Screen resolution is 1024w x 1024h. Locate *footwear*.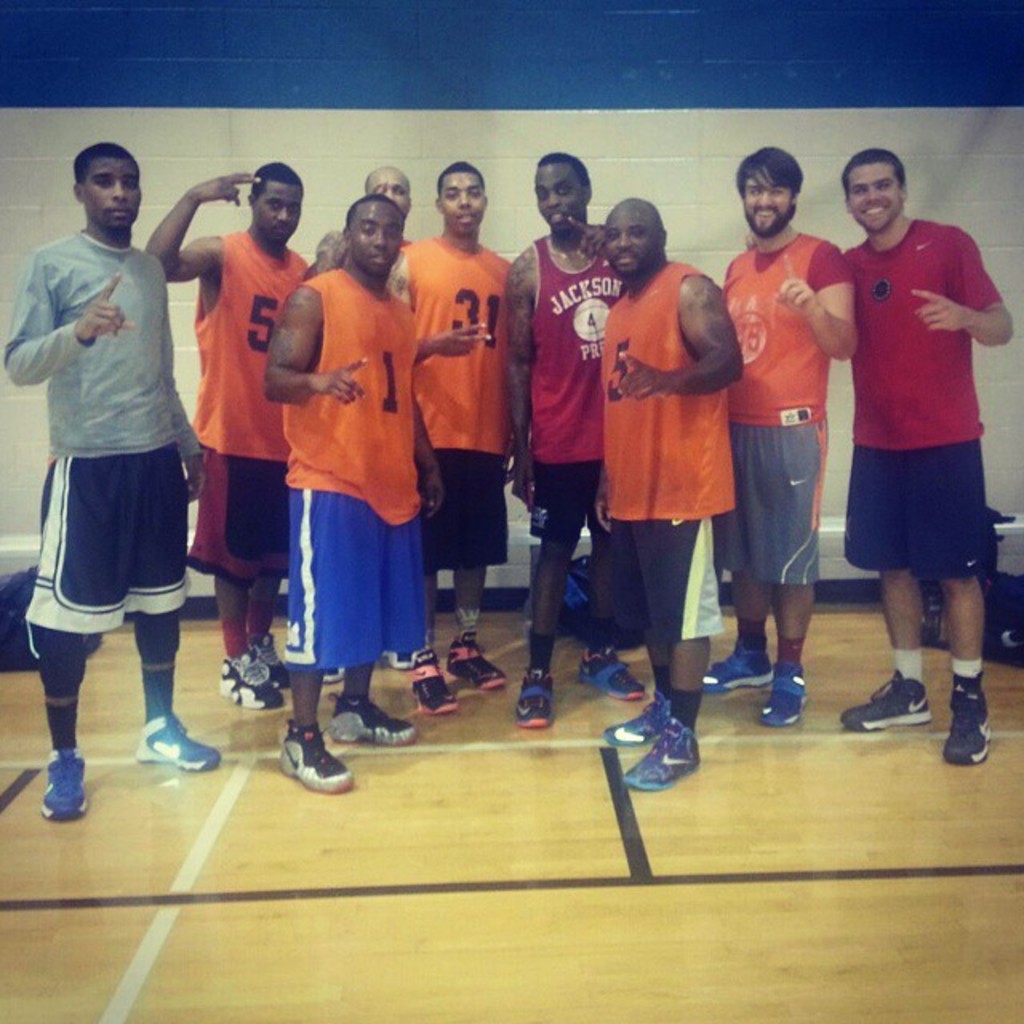
pyautogui.locateOnScreen(840, 672, 934, 726).
